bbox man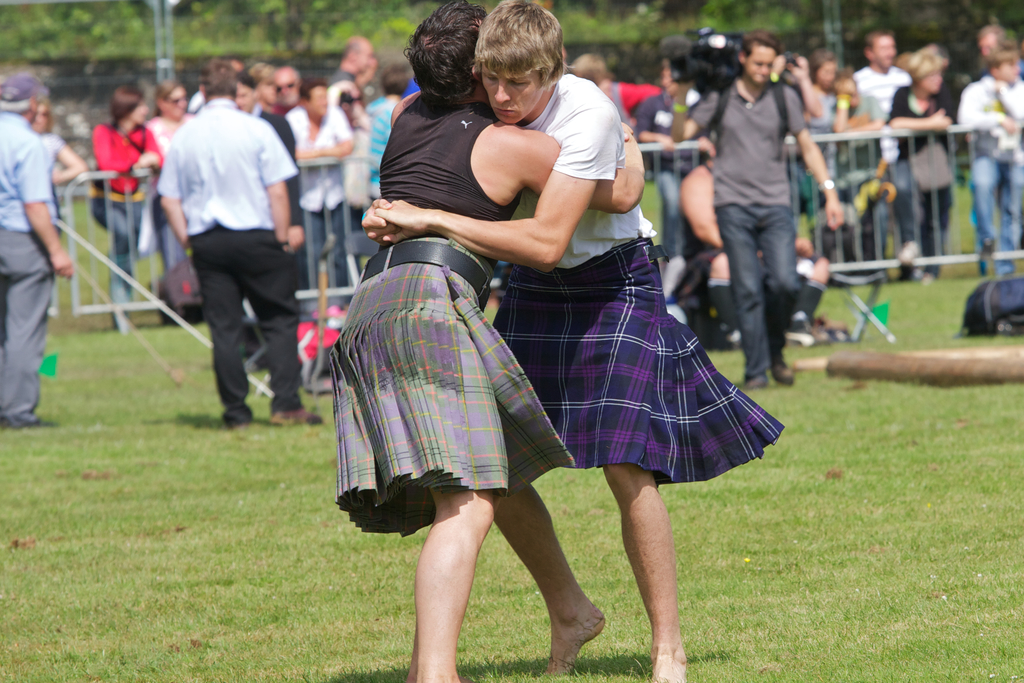
x1=0 y1=68 x2=72 y2=428
